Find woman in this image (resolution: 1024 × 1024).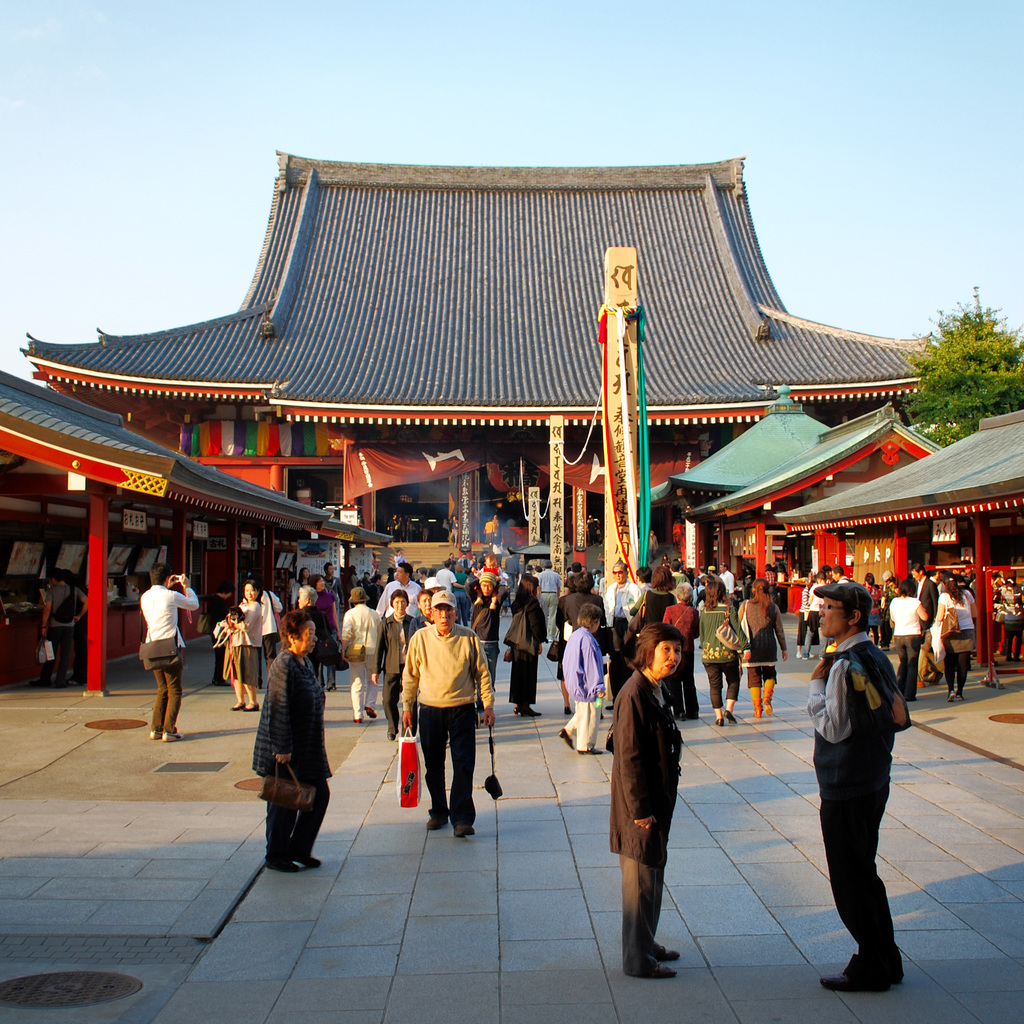
(307, 574, 342, 686).
